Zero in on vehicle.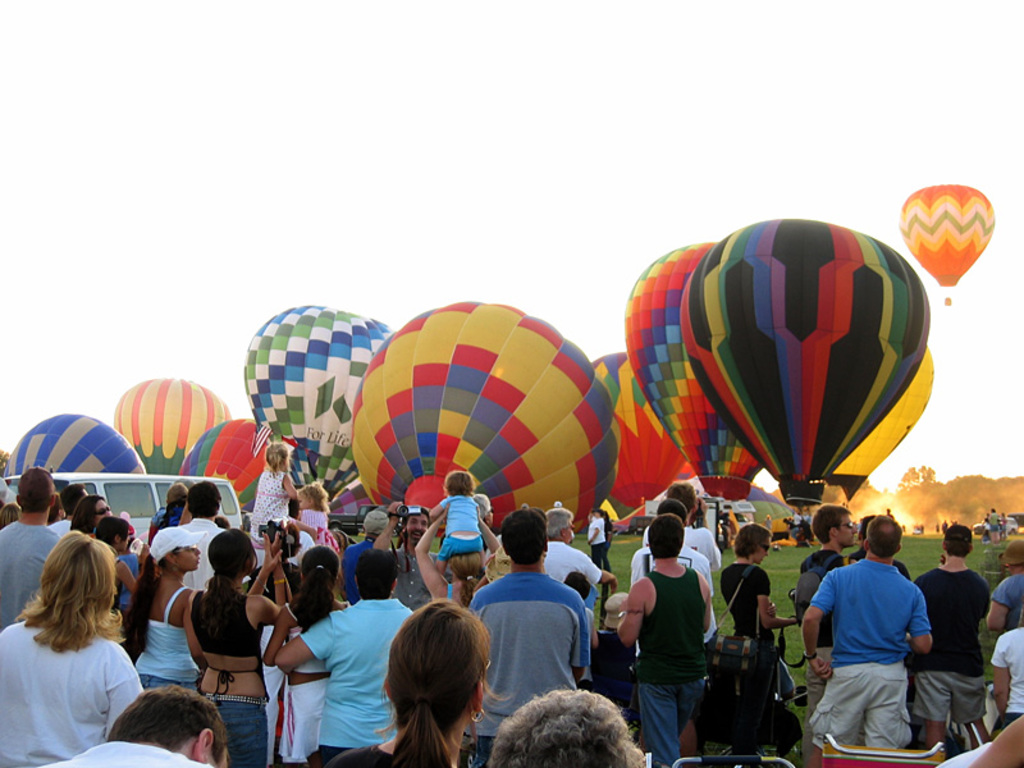
Zeroed in: [left=636, top=493, right=754, bottom=545].
